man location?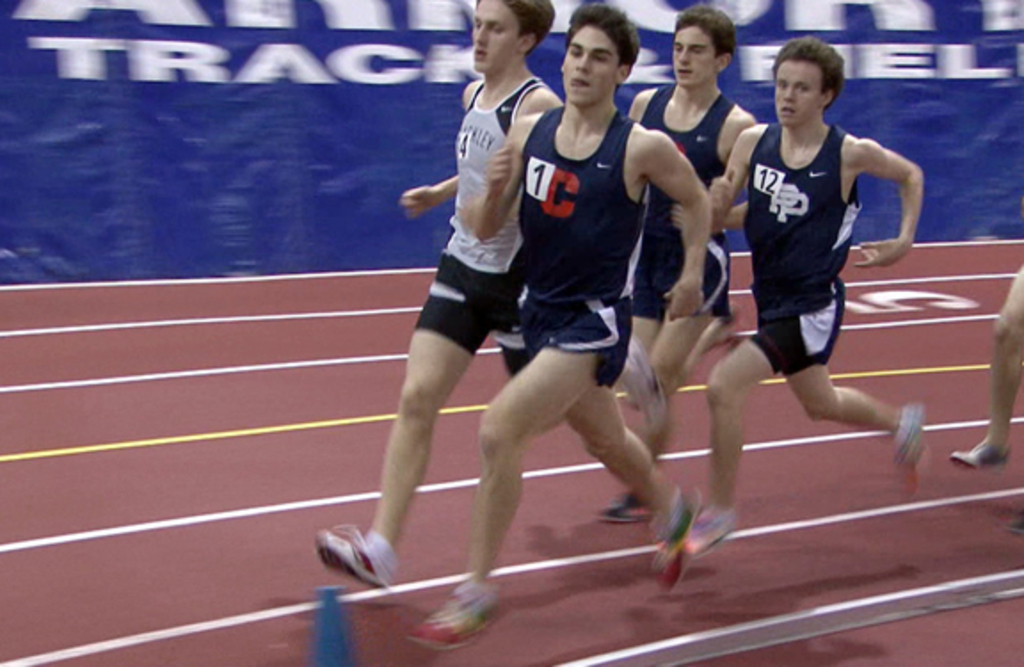
locate(409, 0, 738, 658)
